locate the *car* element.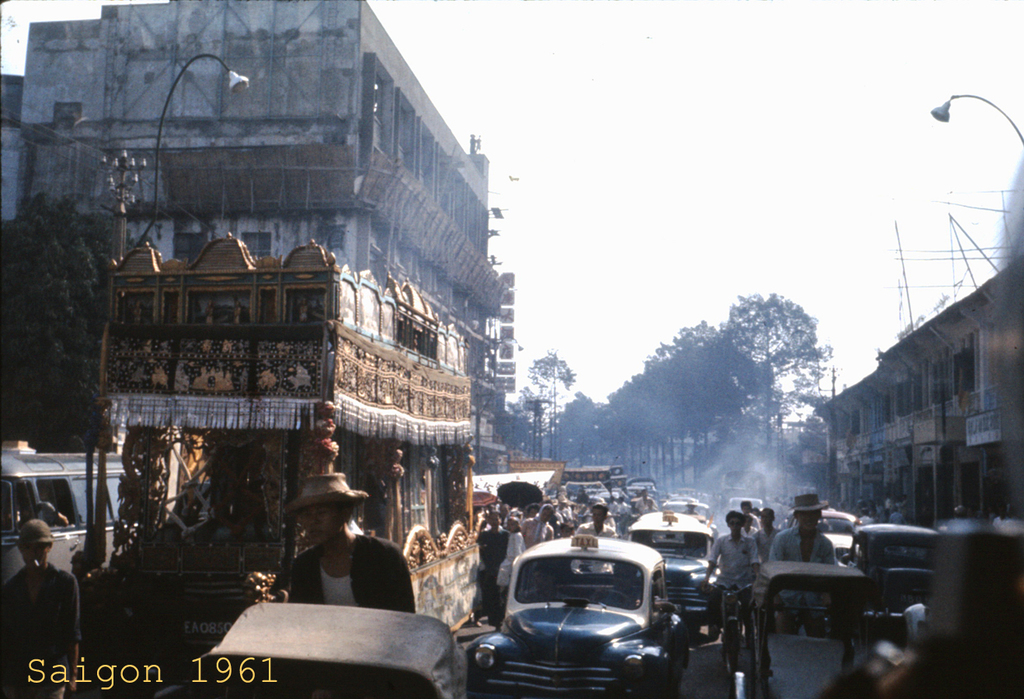
Element bbox: box(620, 508, 715, 644).
